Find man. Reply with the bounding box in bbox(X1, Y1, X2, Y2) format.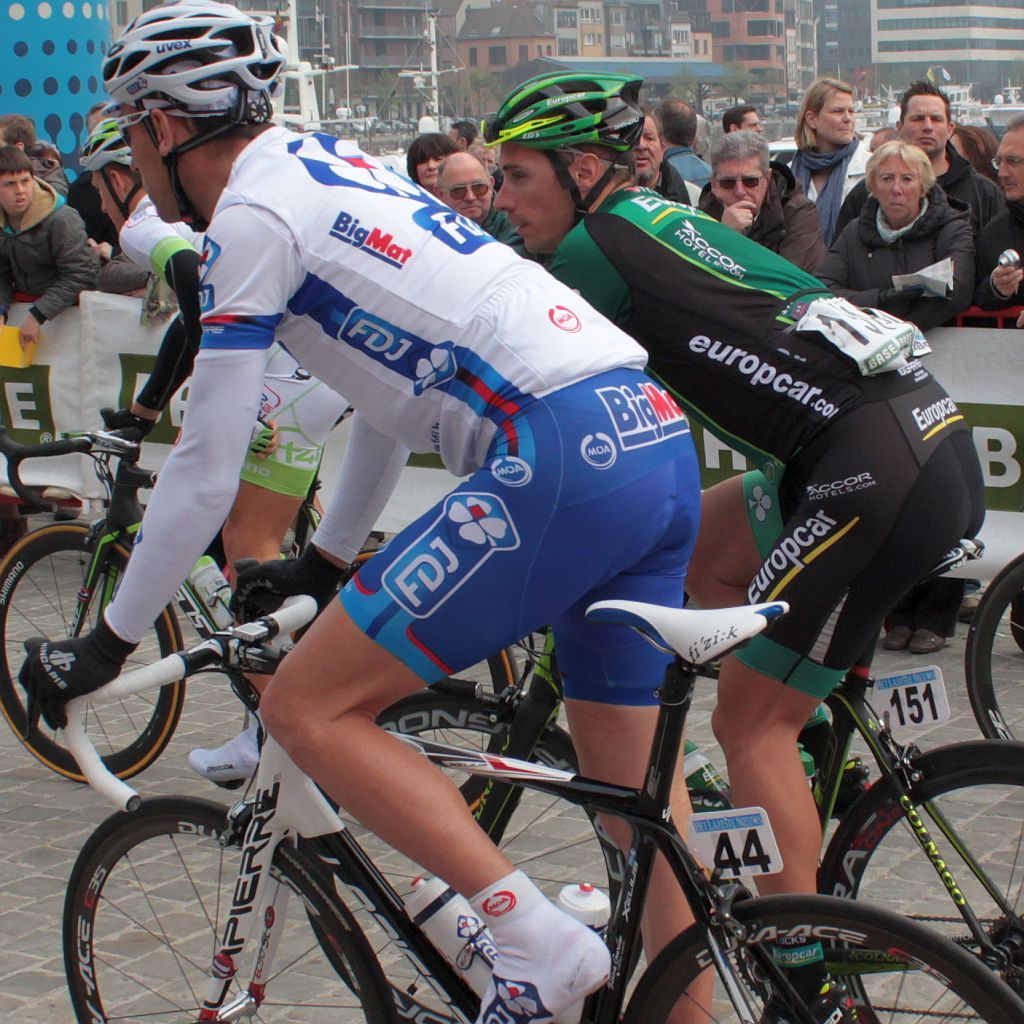
bbox(480, 63, 985, 1023).
